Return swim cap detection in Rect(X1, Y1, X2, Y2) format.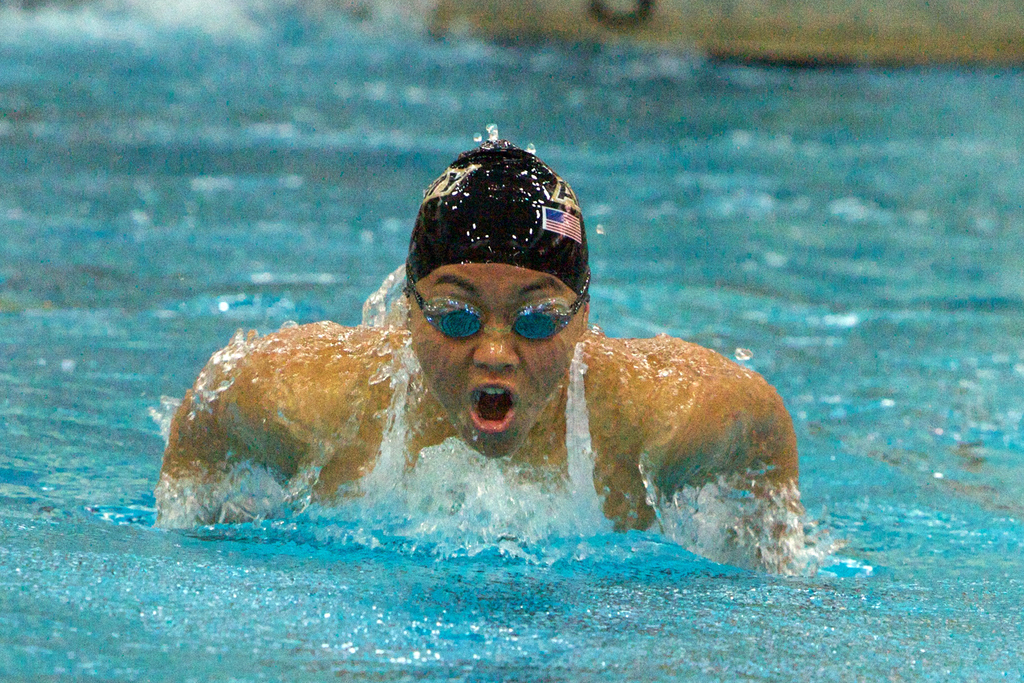
Rect(404, 139, 587, 299).
